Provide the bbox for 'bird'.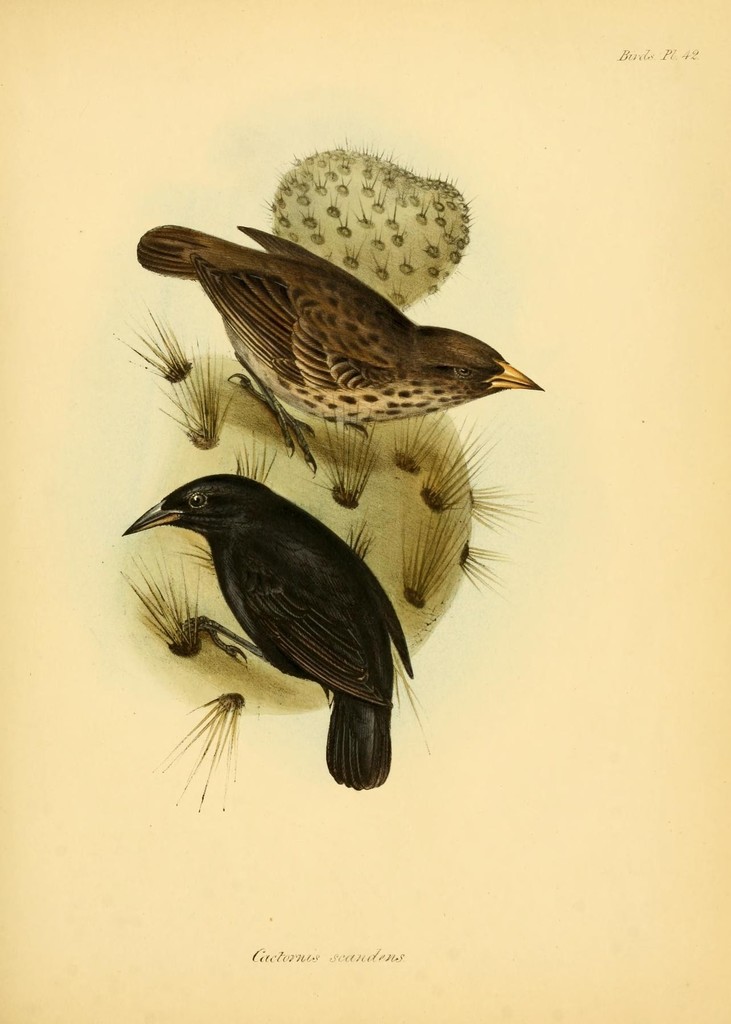
locate(119, 486, 449, 797).
